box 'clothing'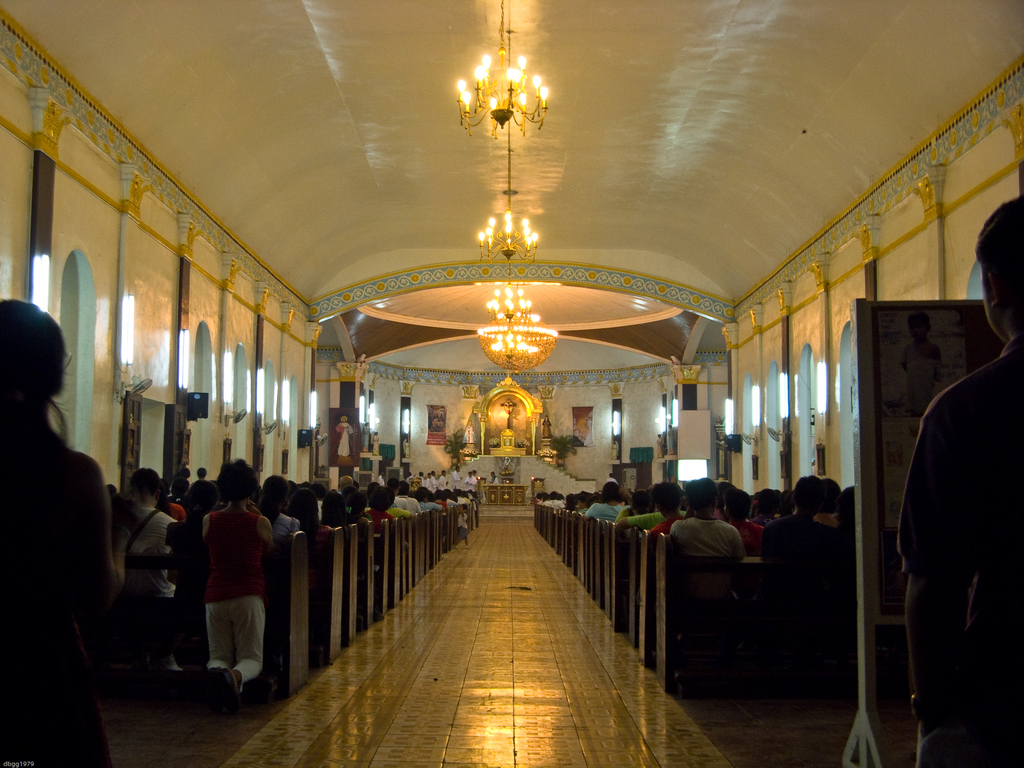
locate(759, 513, 849, 554)
